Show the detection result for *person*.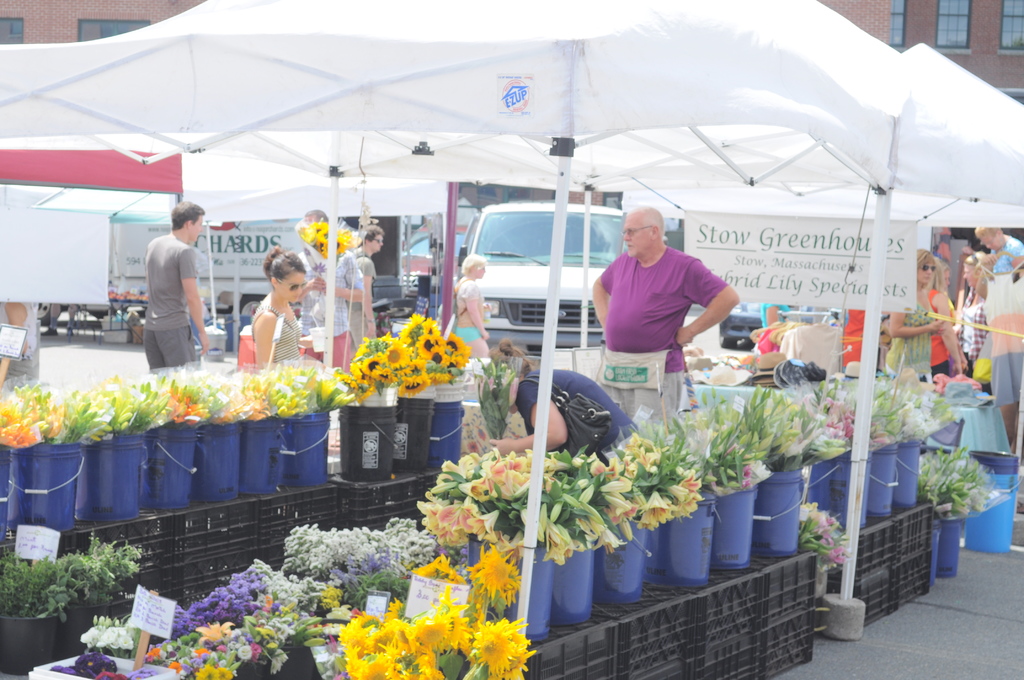
(left=959, top=252, right=990, bottom=378).
